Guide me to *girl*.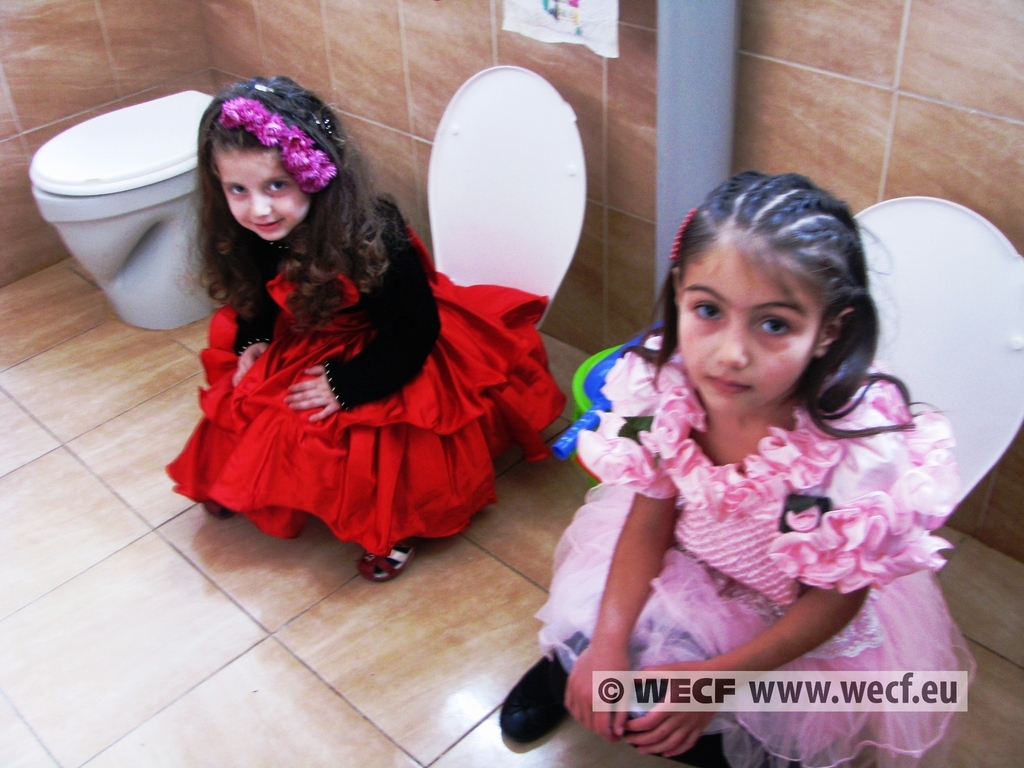
Guidance: [529,178,970,724].
